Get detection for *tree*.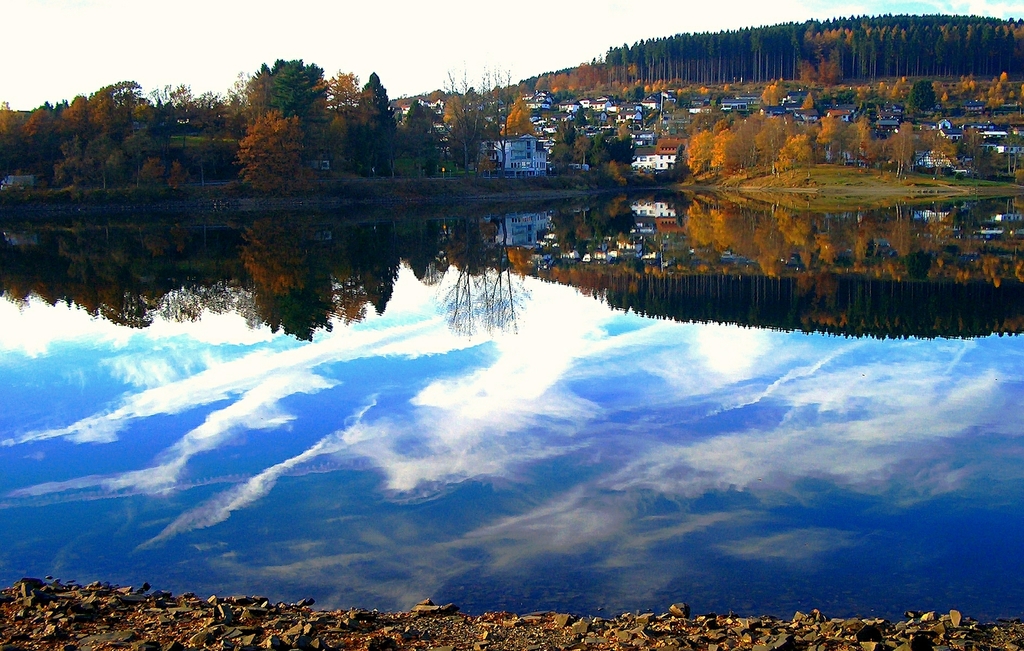
Detection: [550,85,591,110].
